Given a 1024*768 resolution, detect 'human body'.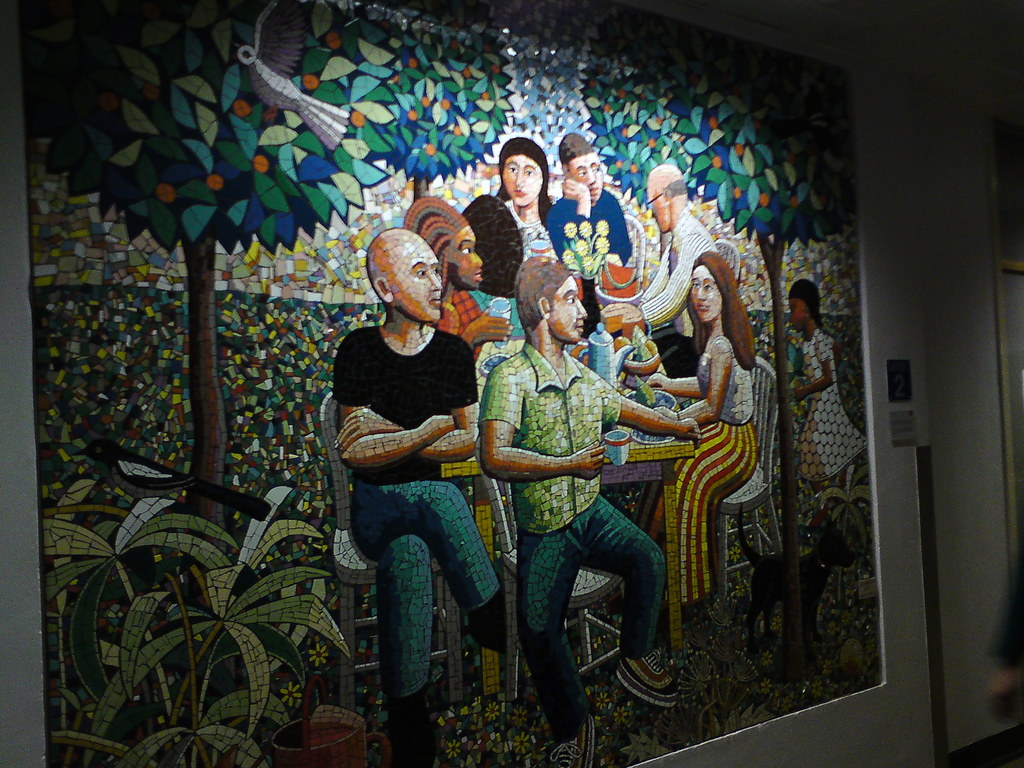
(789,281,872,536).
